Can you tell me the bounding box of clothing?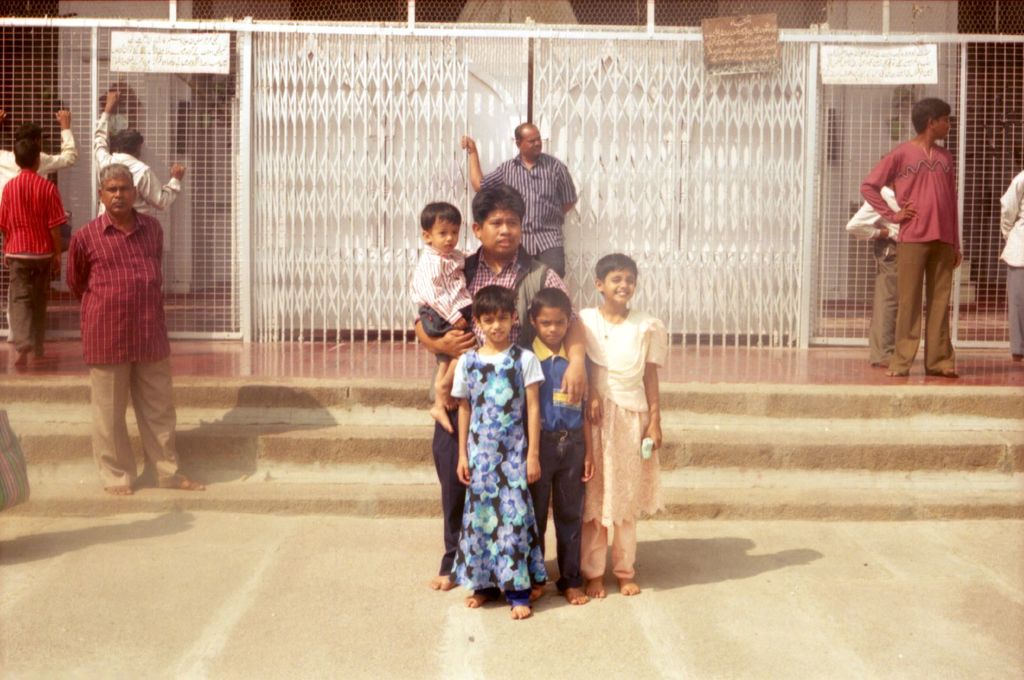
bbox=[858, 137, 961, 379].
